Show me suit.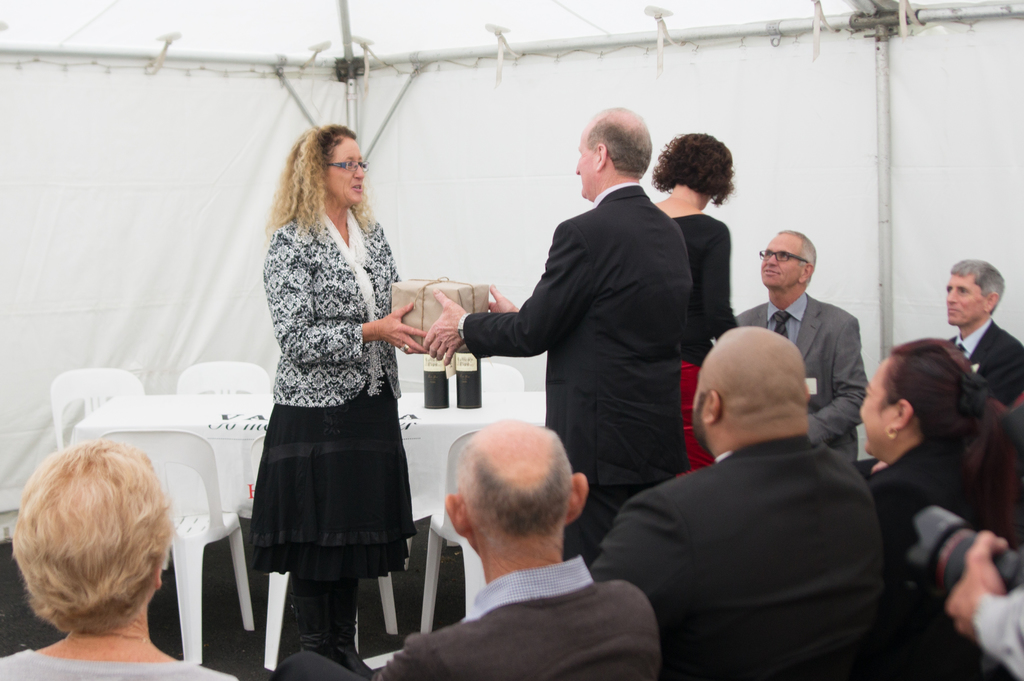
suit is here: [730, 293, 873, 463].
